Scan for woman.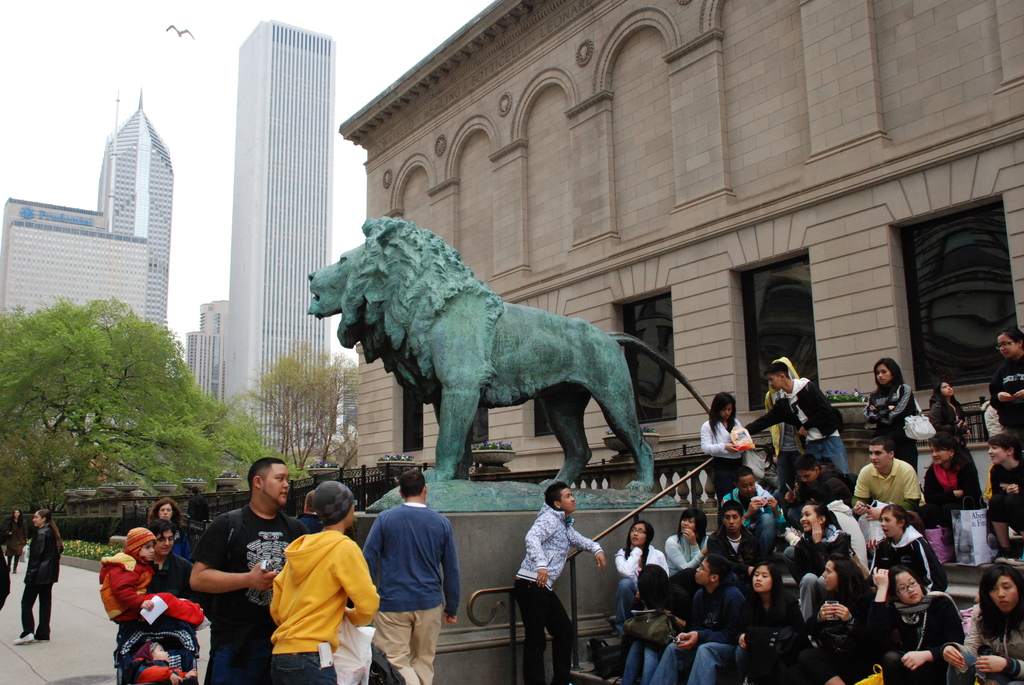
Scan result: box=[602, 517, 671, 639].
